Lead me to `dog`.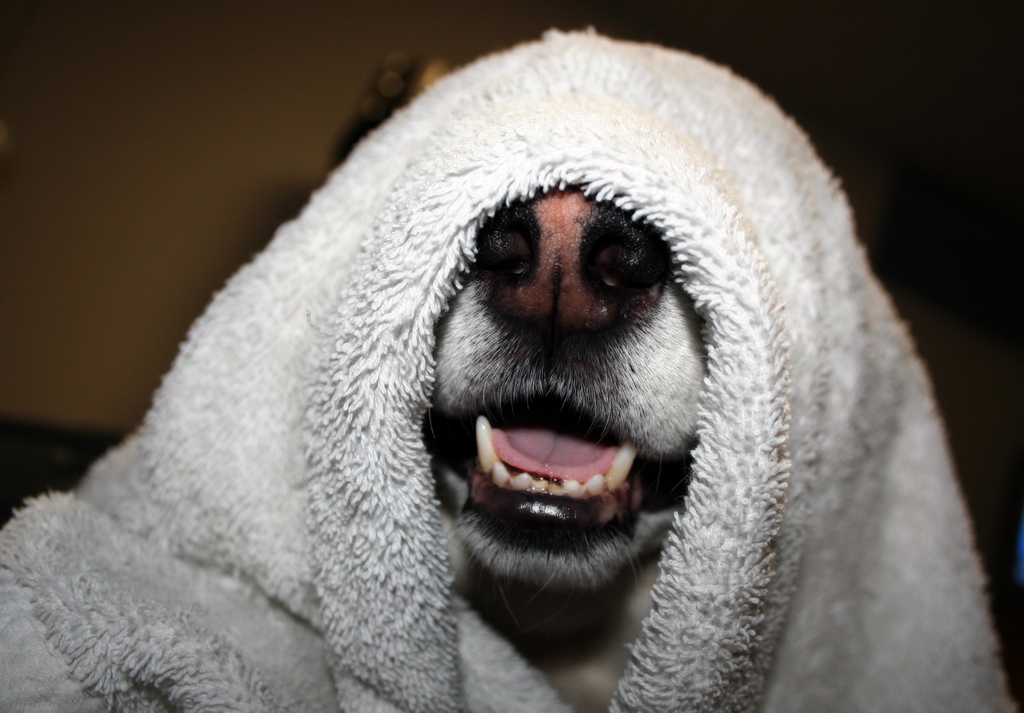
Lead to pyautogui.locateOnScreen(414, 184, 708, 712).
